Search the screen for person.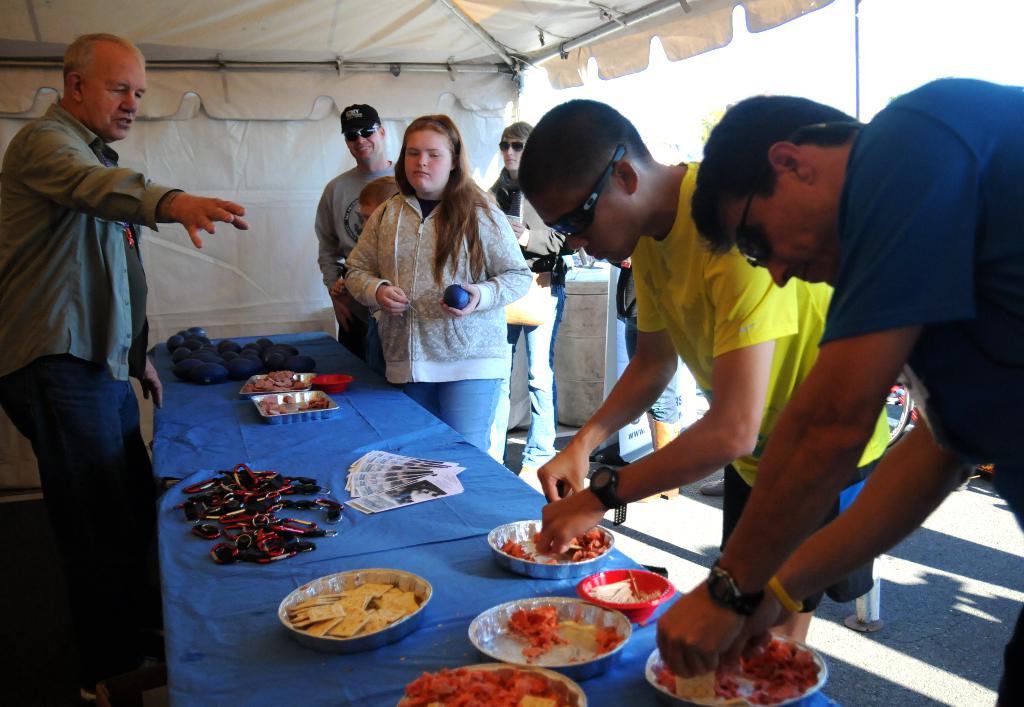
Found at rect(543, 101, 901, 660).
